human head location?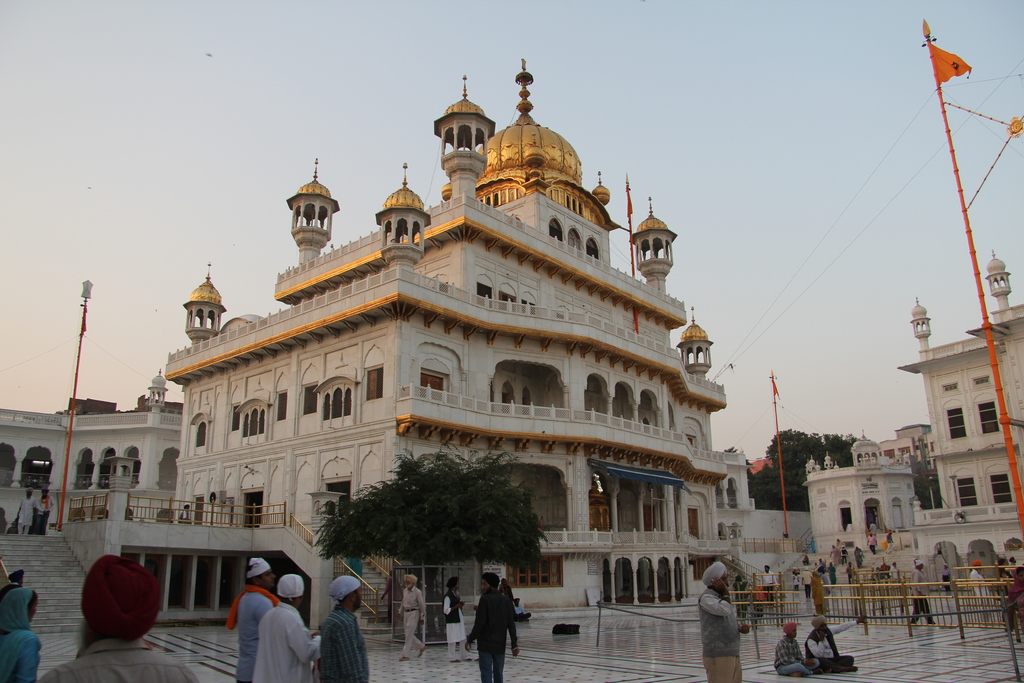
0 587 39 629
